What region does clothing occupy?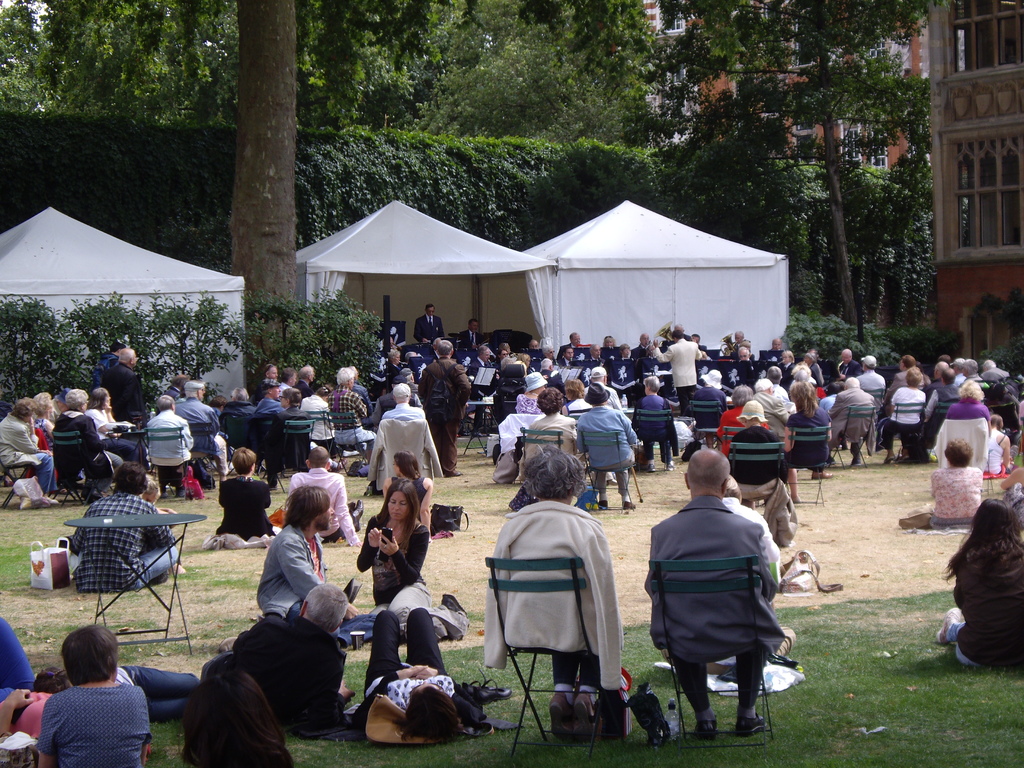
{"left": 250, "top": 399, "right": 283, "bottom": 454}.
